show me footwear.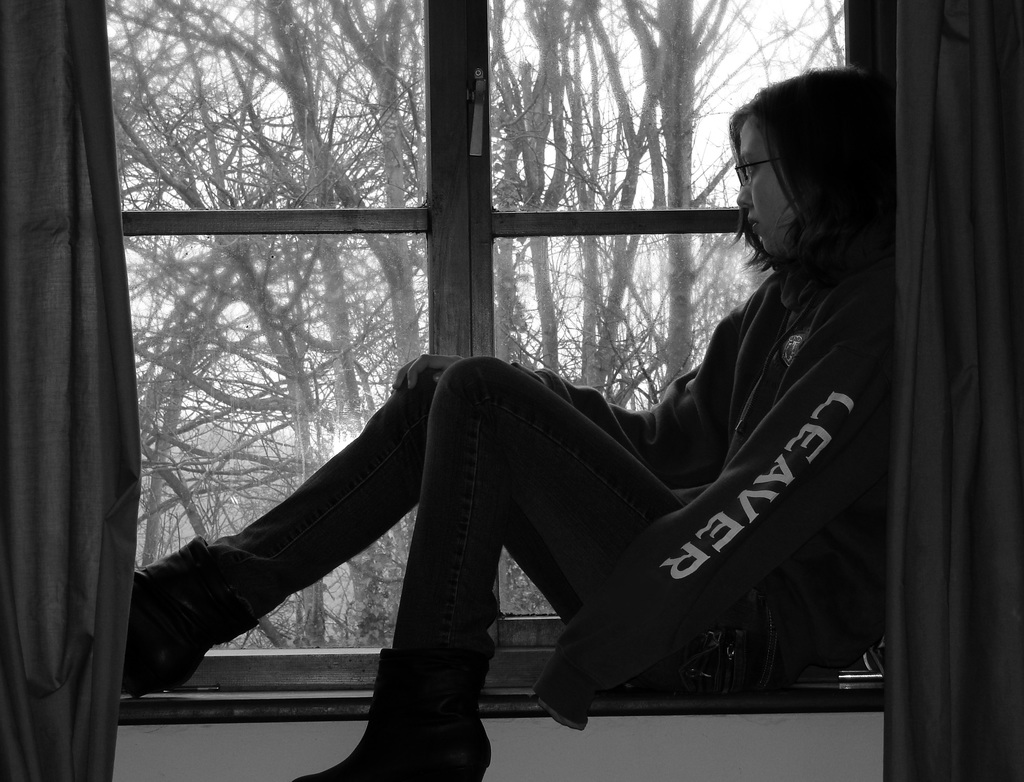
footwear is here: <box>116,526,250,707</box>.
